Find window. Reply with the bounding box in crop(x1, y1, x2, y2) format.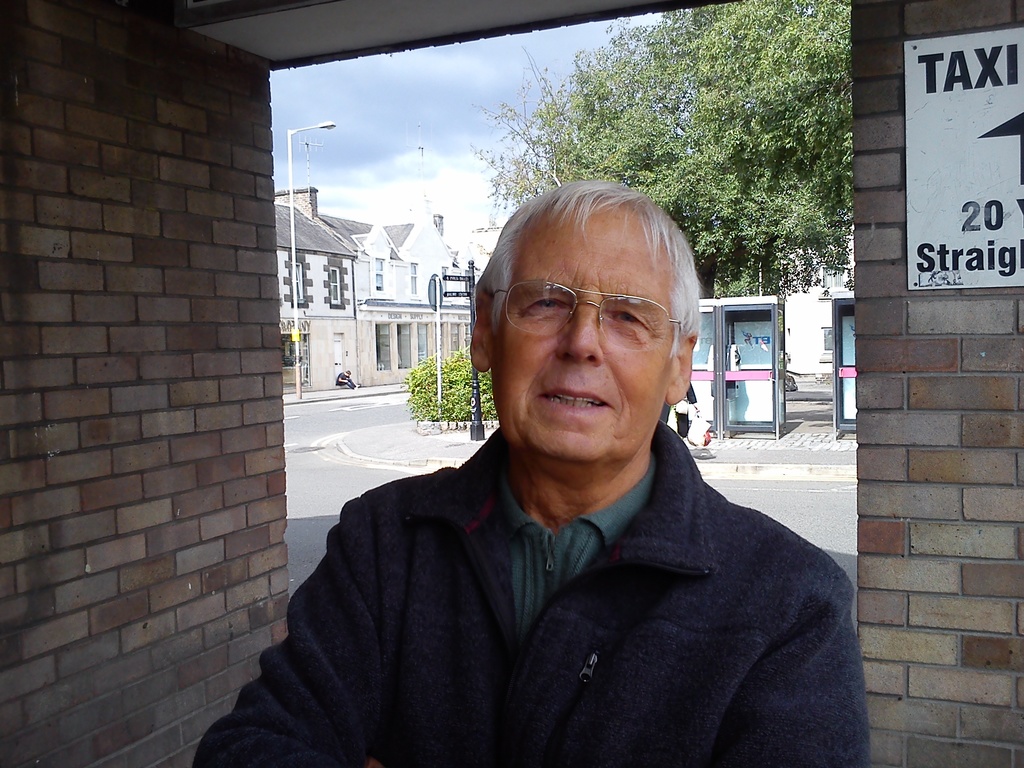
crop(463, 316, 476, 358).
